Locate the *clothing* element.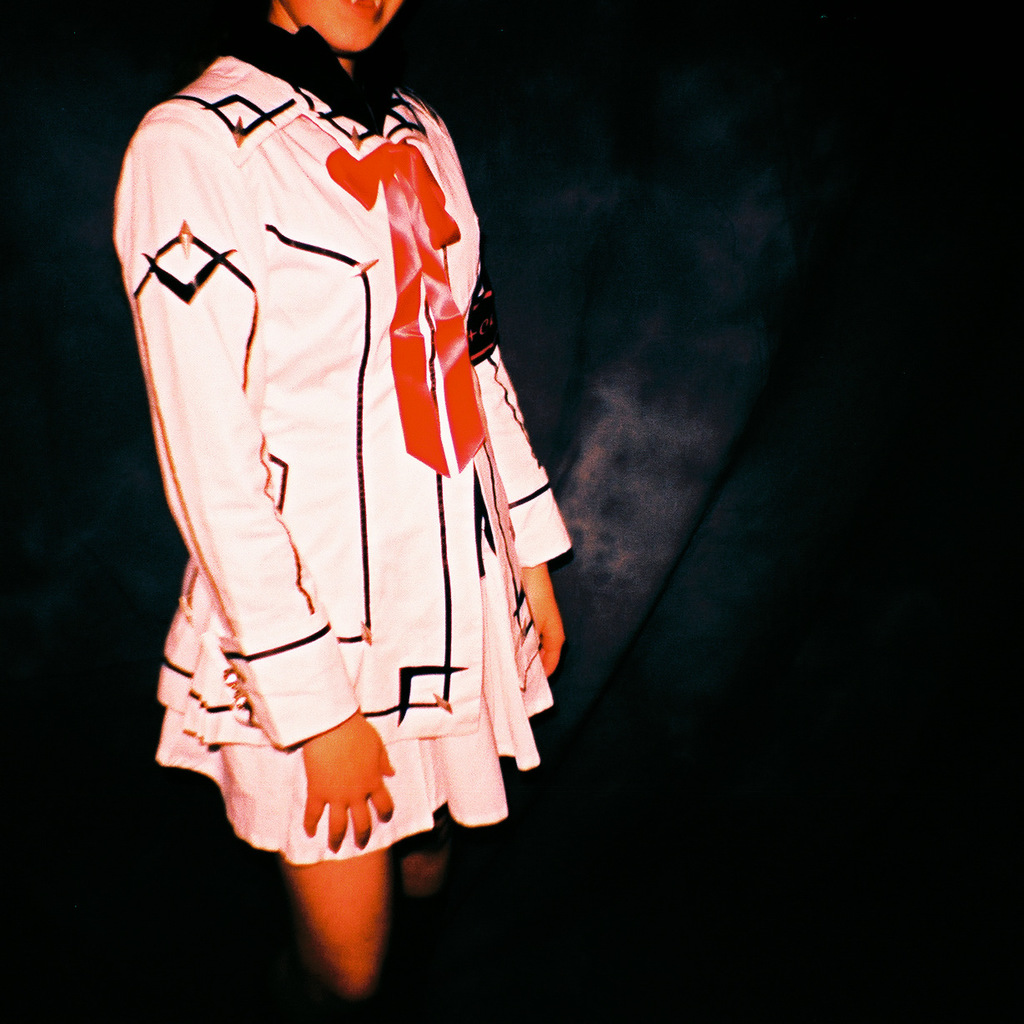
Element bbox: bbox=[110, 16, 567, 848].
